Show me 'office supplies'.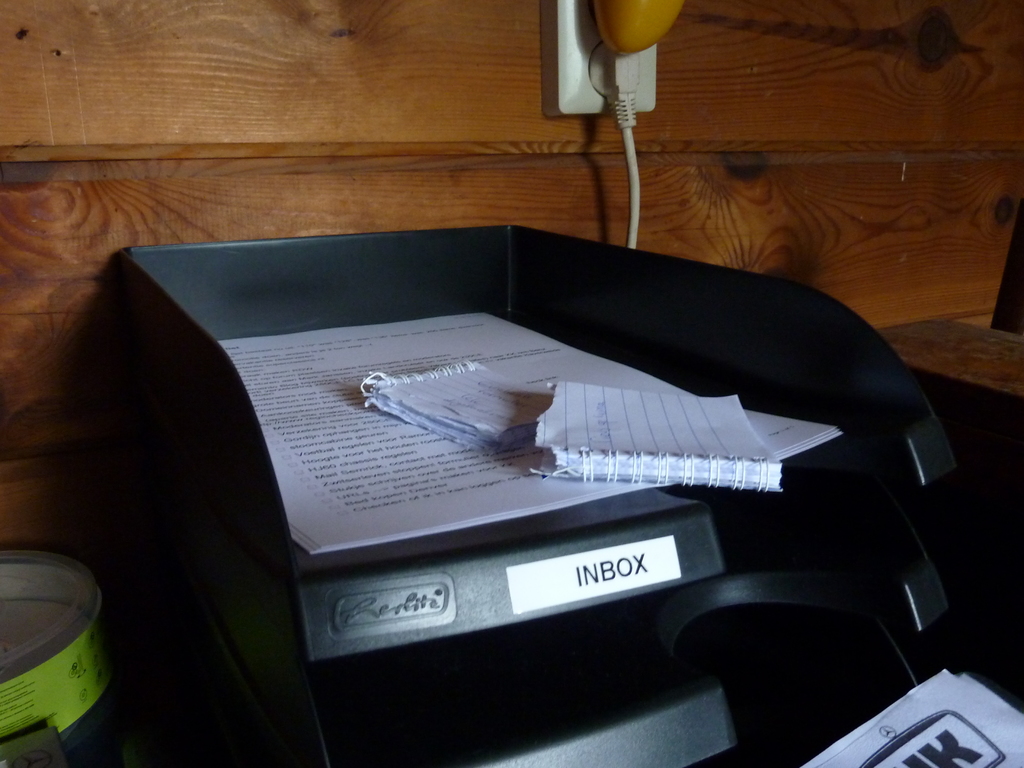
'office supplies' is here: 60:716:113:767.
